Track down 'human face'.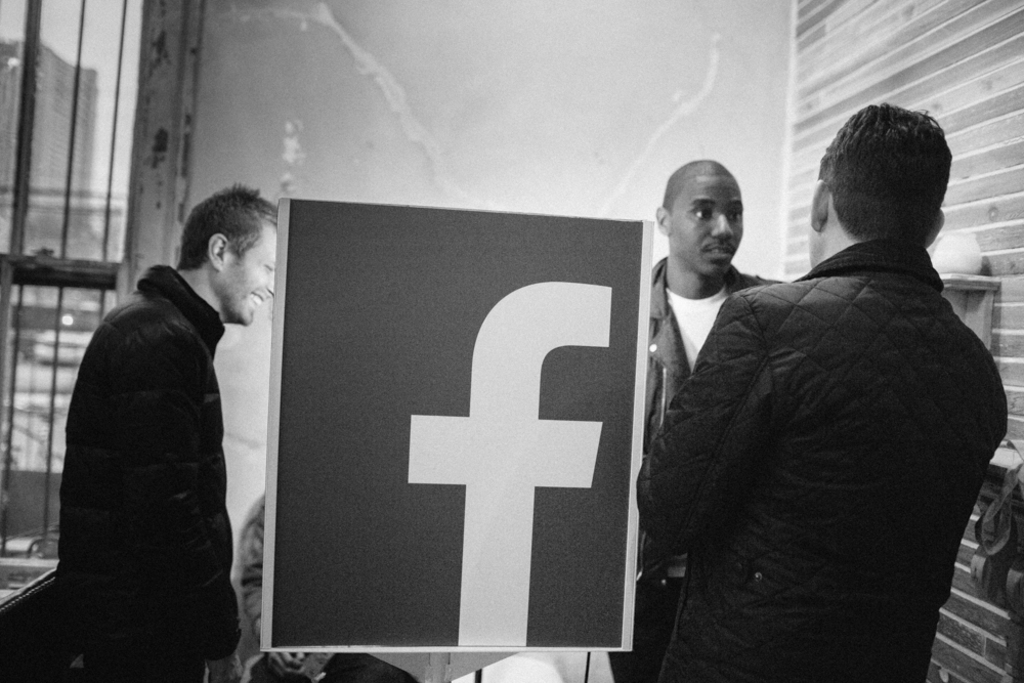
Tracked to 806 224 825 265.
